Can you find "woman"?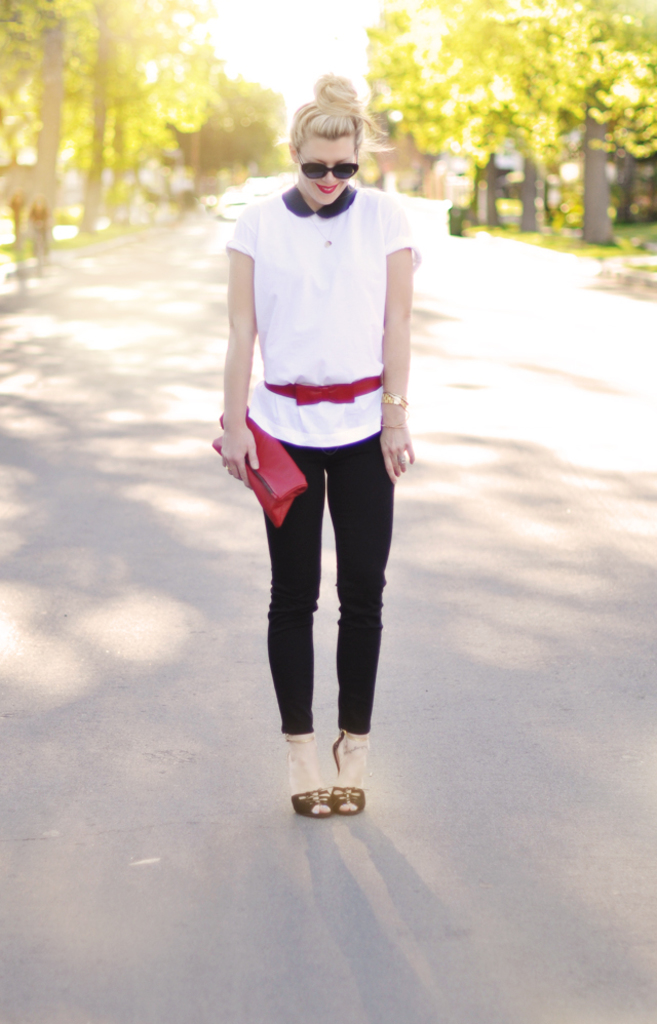
Yes, bounding box: box(218, 76, 417, 824).
